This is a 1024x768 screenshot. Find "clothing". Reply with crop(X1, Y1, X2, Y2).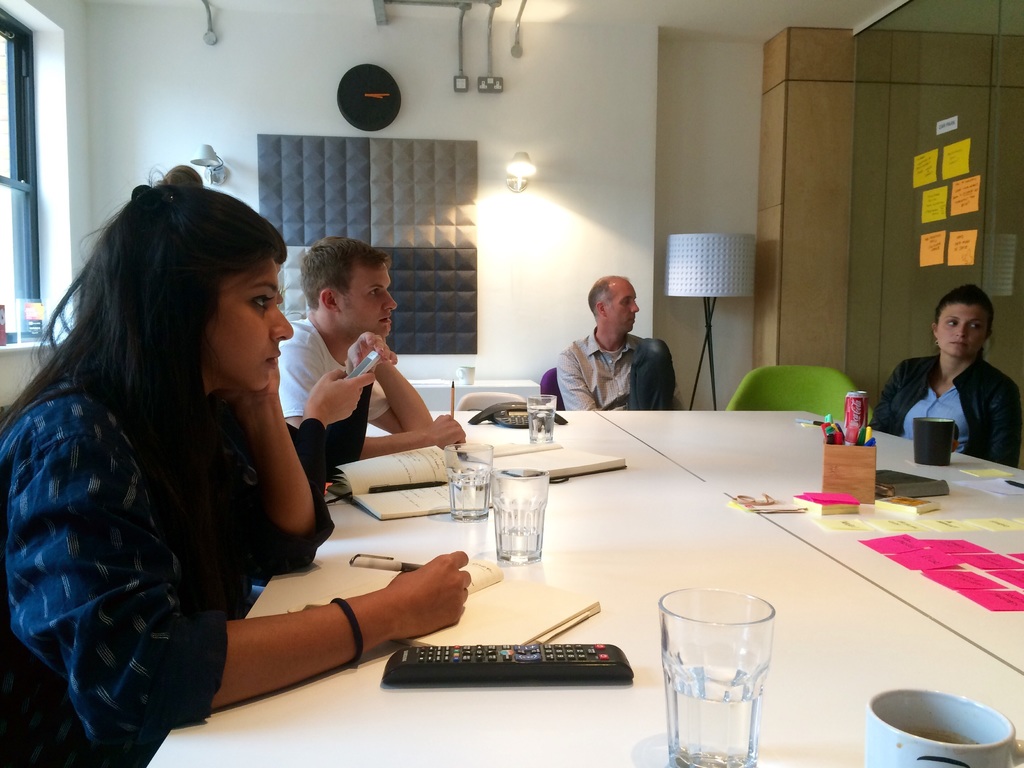
crop(0, 368, 332, 767).
